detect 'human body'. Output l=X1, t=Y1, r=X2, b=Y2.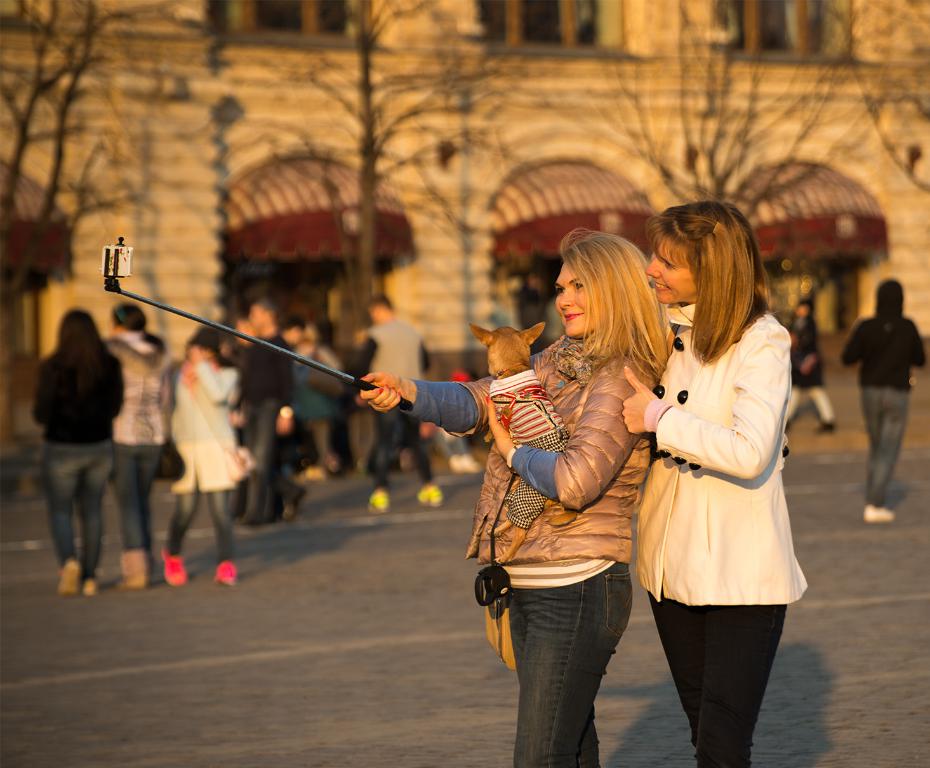
l=846, t=298, r=929, b=516.
